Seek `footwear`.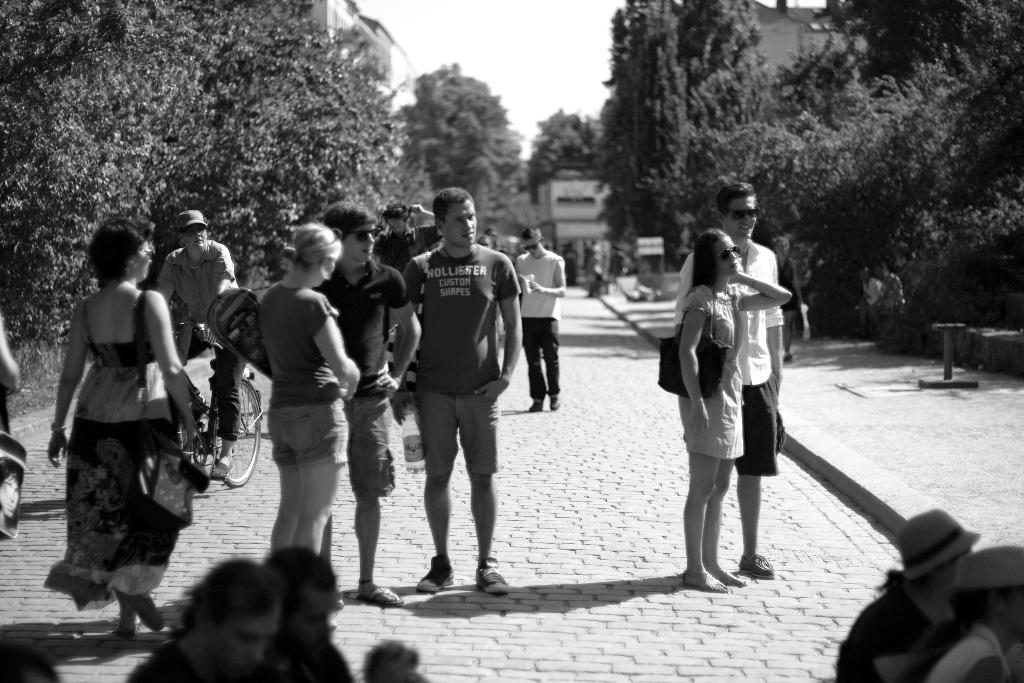
740, 552, 776, 579.
